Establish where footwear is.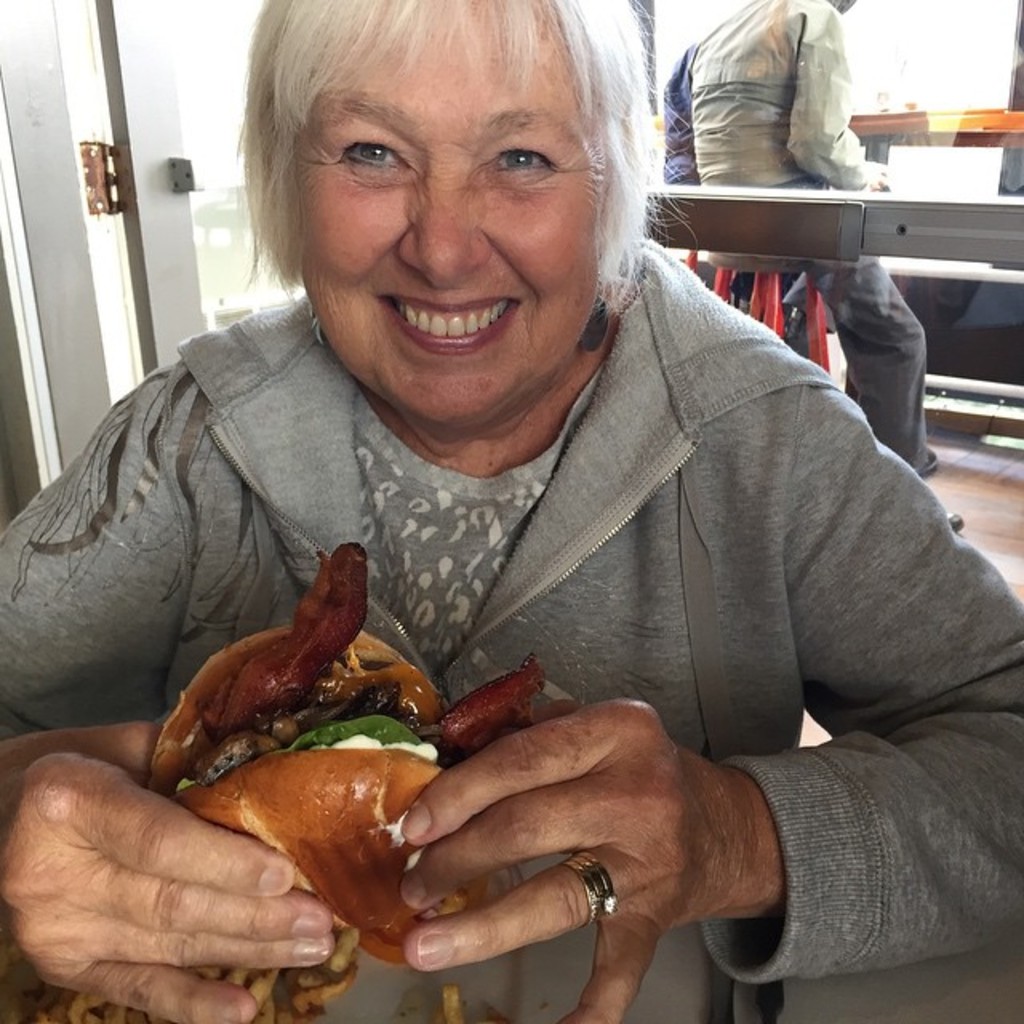
Established at {"x1": 917, "y1": 442, "x2": 946, "y2": 475}.
